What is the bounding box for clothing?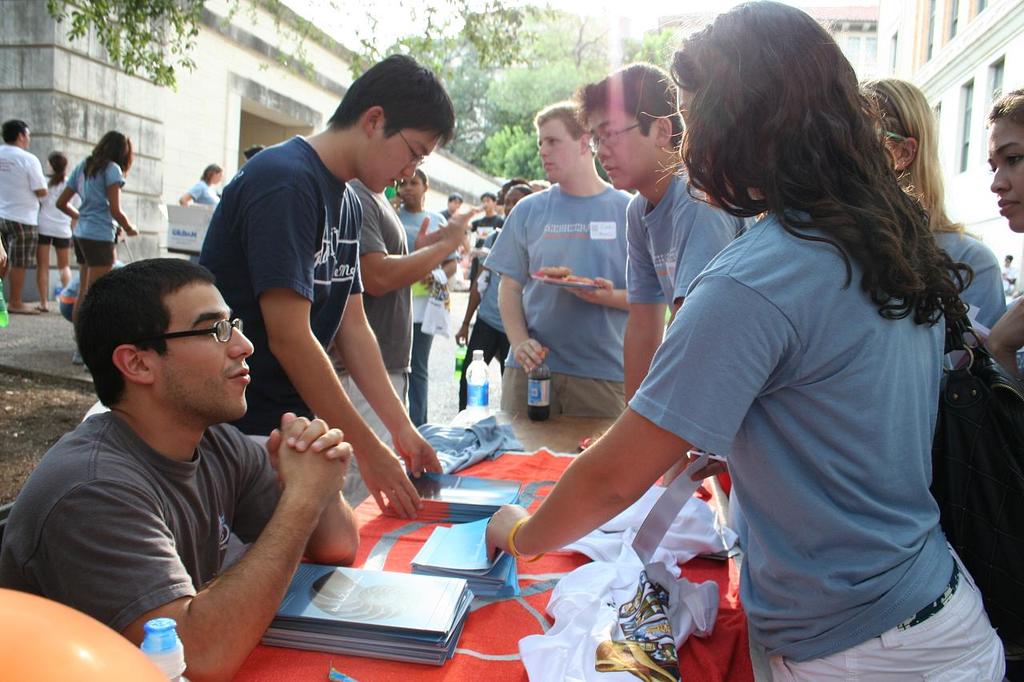
<box>315,173,407,512</box>.
